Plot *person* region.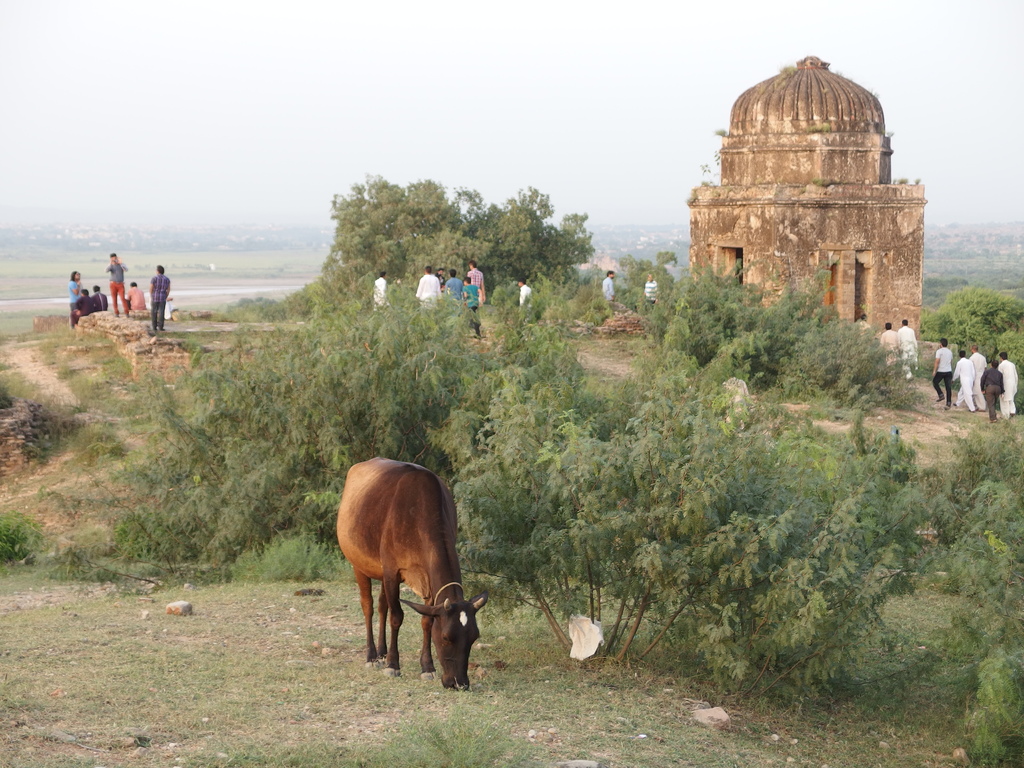
Plotted at [968,342,988,412].
